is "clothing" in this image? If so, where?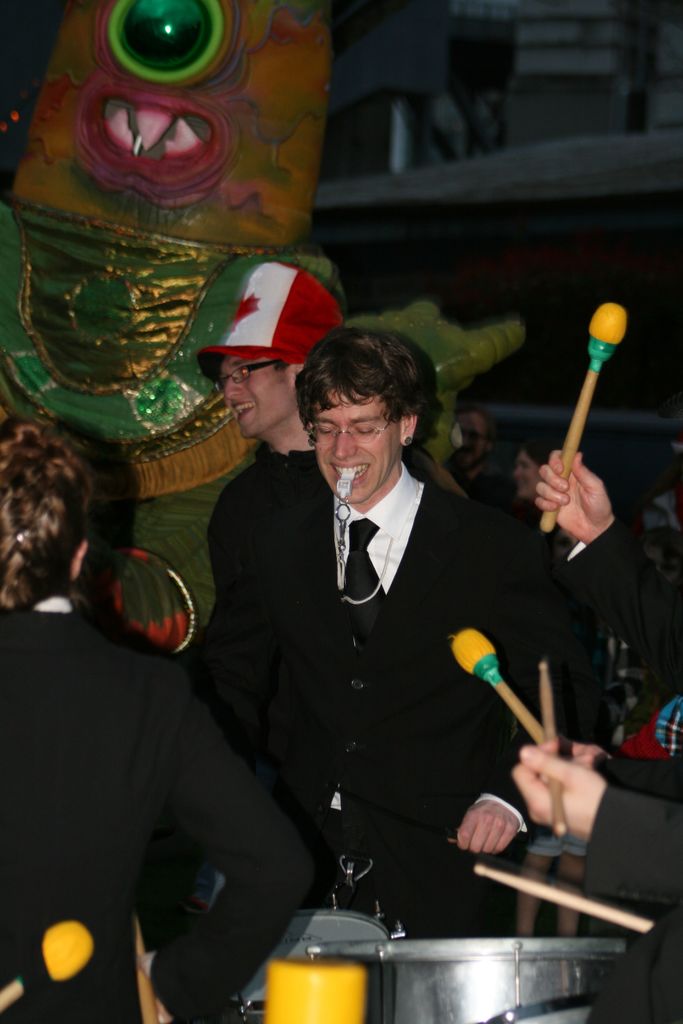
Yes, at <box>129,437,320,974</box>.
